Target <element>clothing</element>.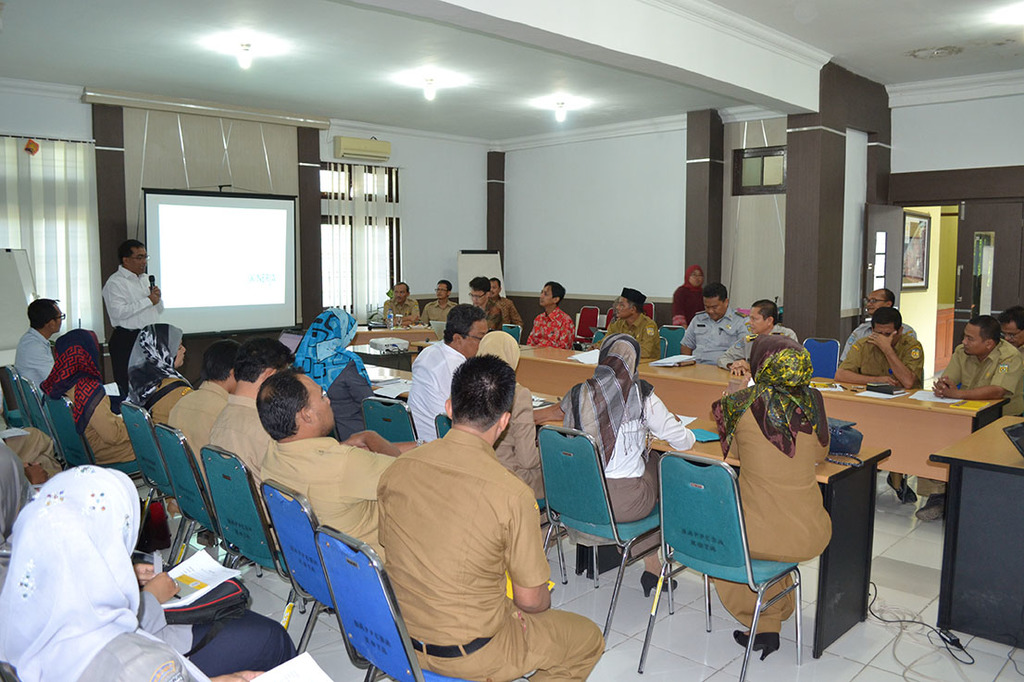
Target region: select_region(350, 425, 619, 681).
